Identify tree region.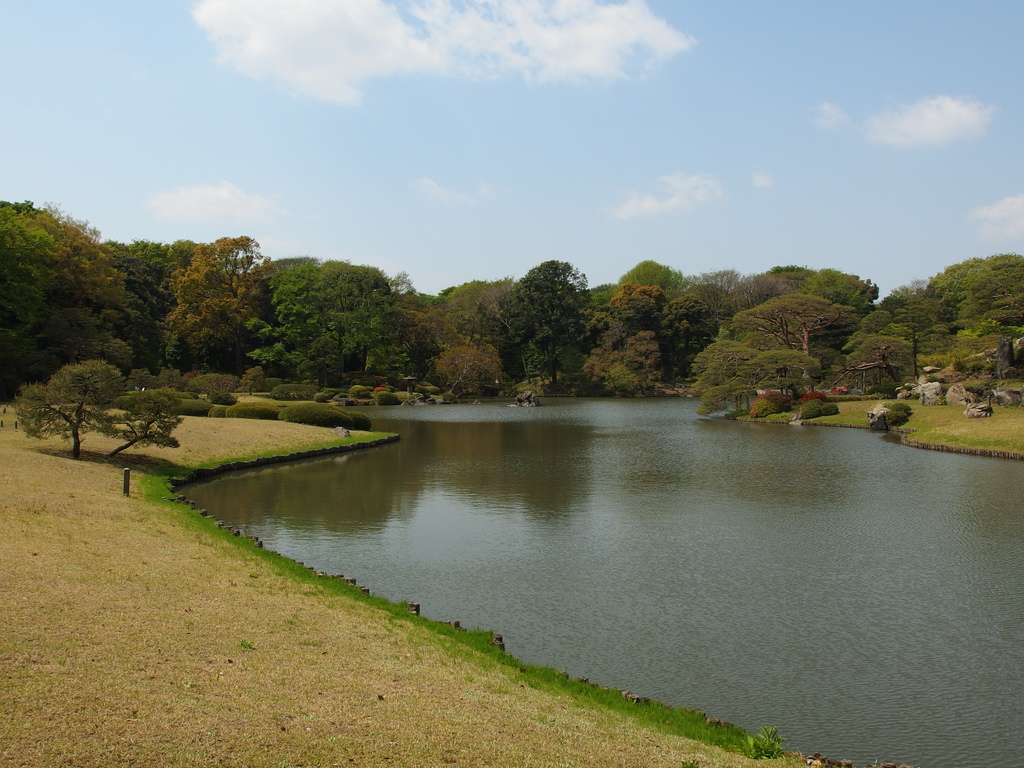
Region: rect(250, 309, 337, 385).
